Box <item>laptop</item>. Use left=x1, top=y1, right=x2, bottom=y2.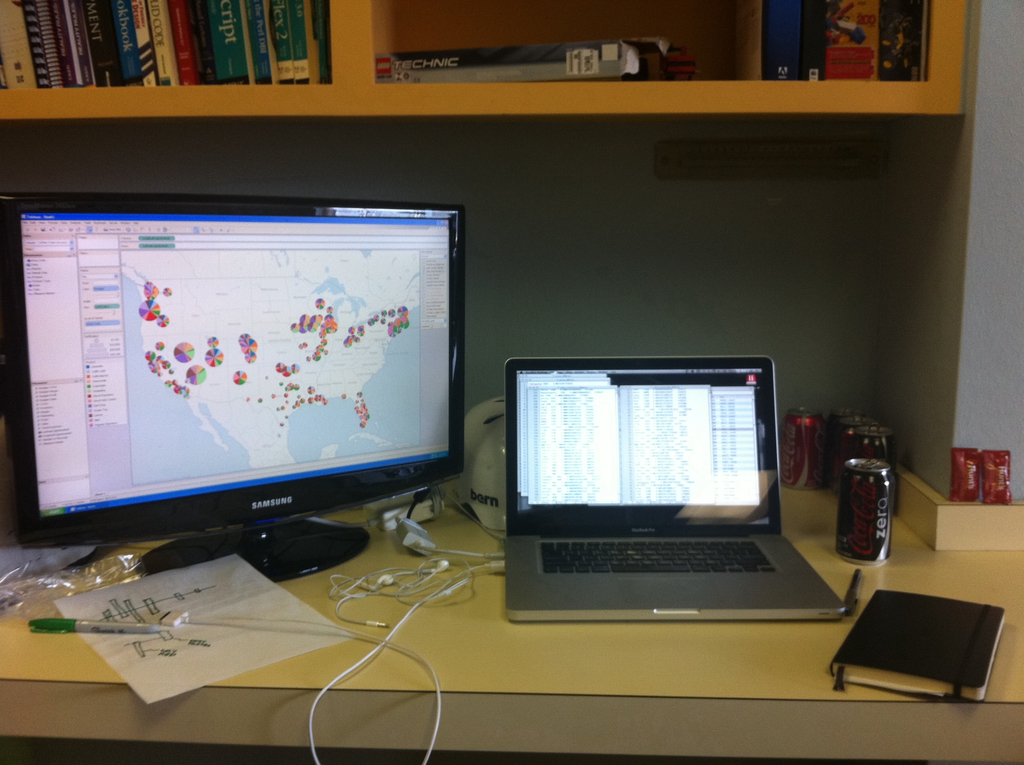
left=488, top=358, right=843, bottom=631.
